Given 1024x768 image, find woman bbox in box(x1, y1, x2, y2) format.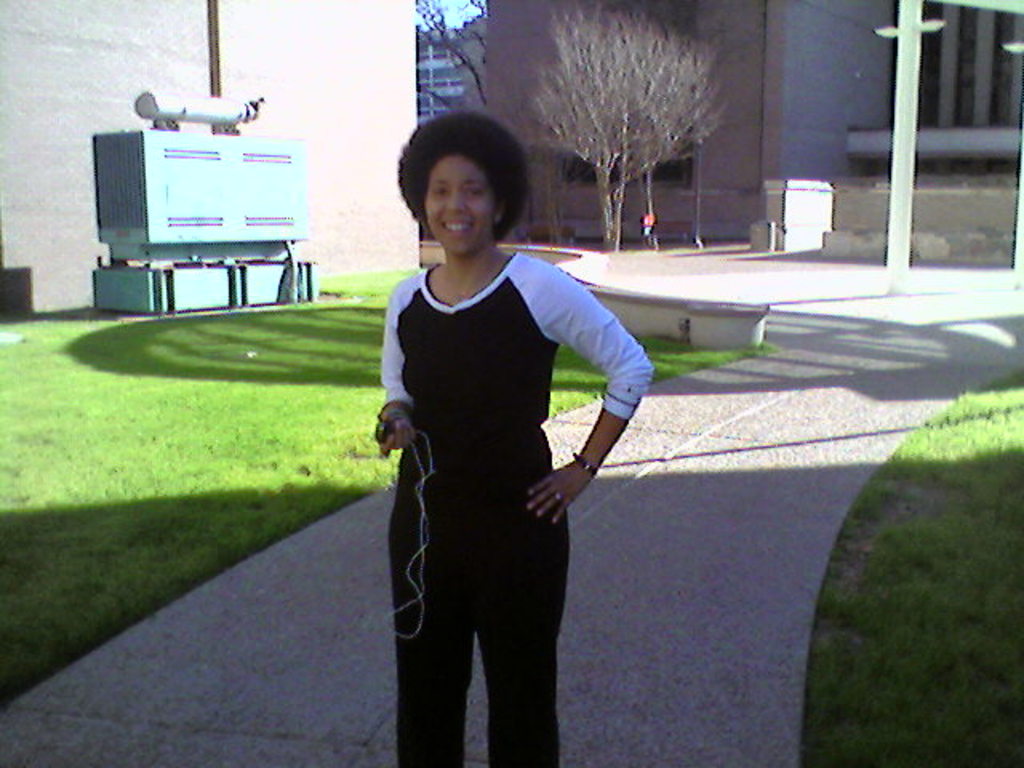
box(373, 170, 613, 763).
